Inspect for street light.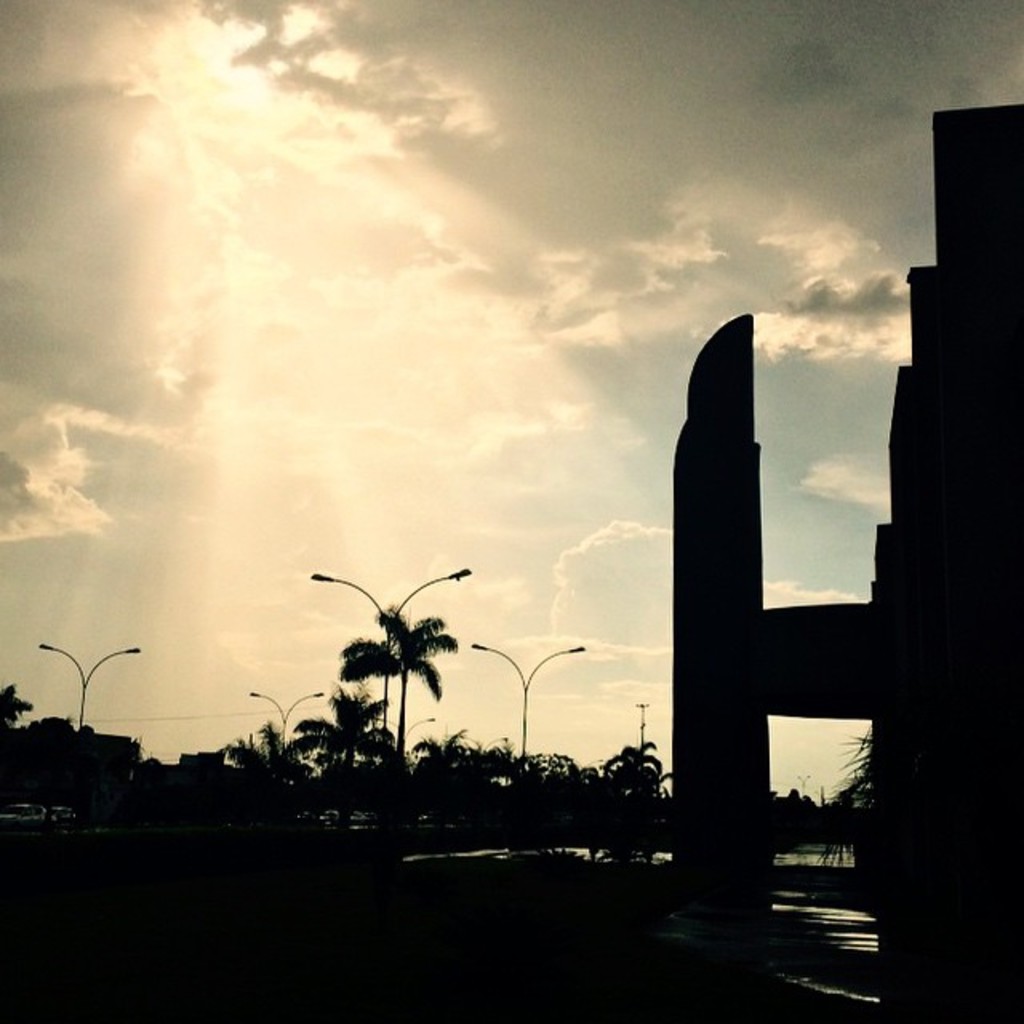
Inspection: (left=469, top=632, right=586, bottom=795).
